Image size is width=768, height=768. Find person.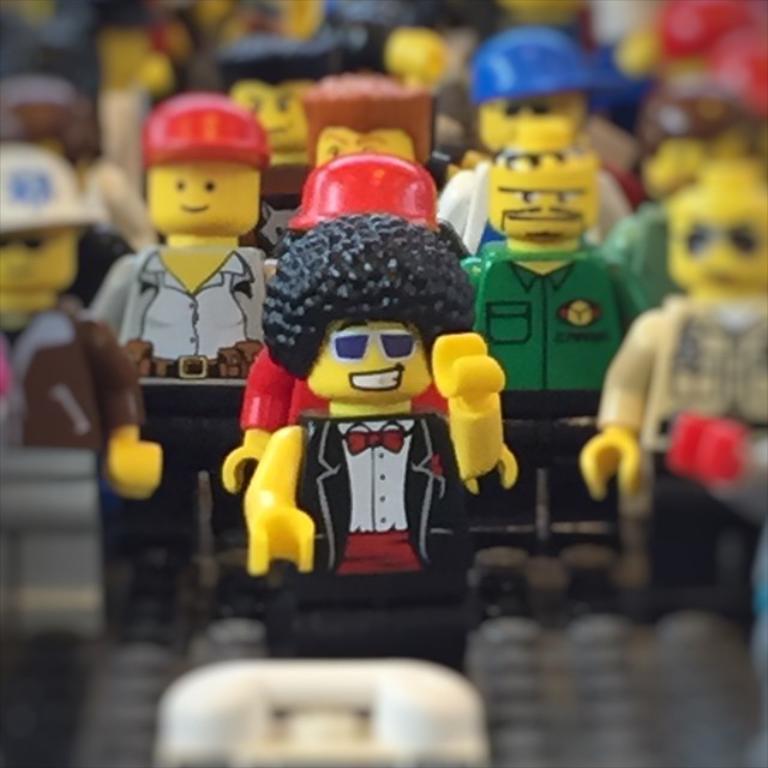
673 425 767 668.
